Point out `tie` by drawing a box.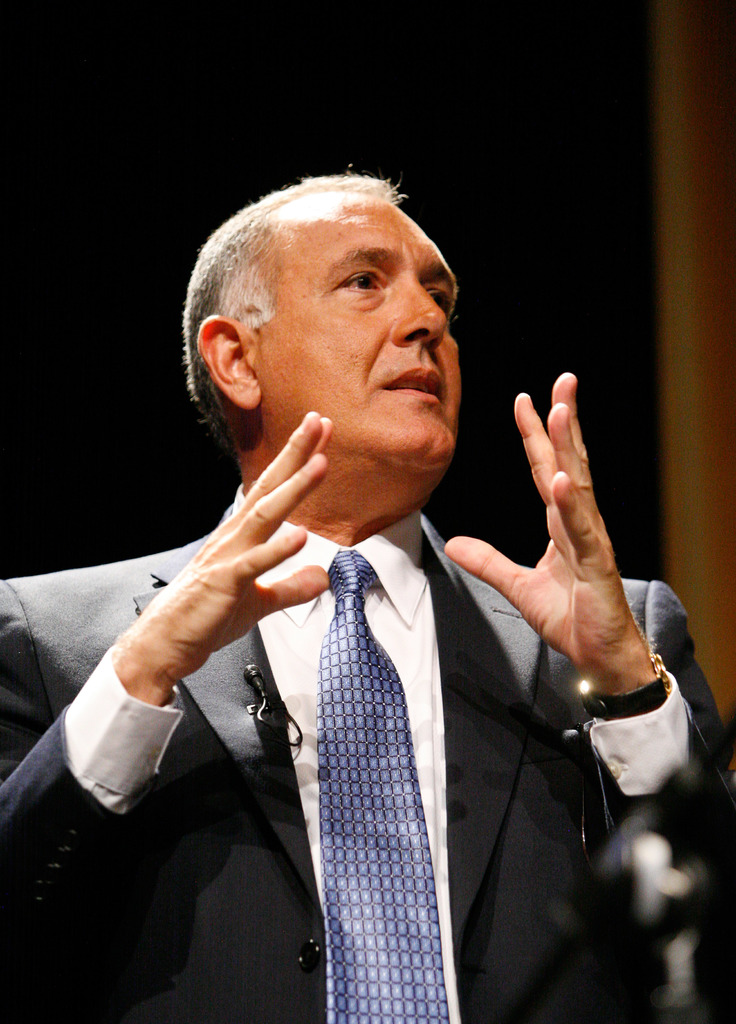
bbox=[321, 545, 447, 1023].
